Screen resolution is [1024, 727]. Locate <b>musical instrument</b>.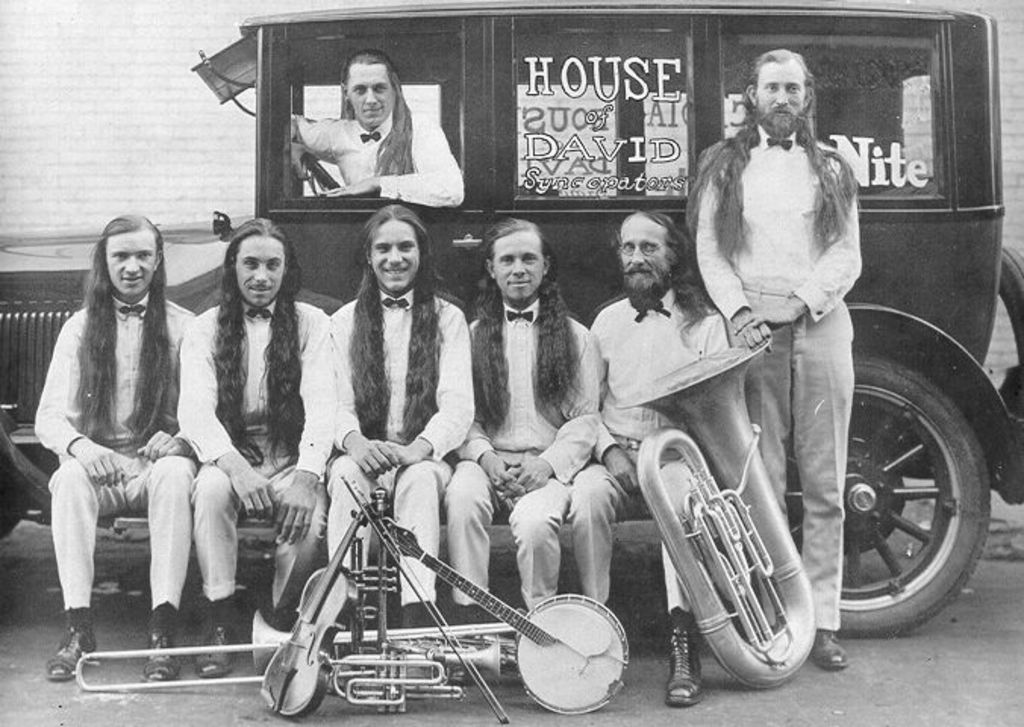
<bbox>341, 510, 407, 659</bbox>.
